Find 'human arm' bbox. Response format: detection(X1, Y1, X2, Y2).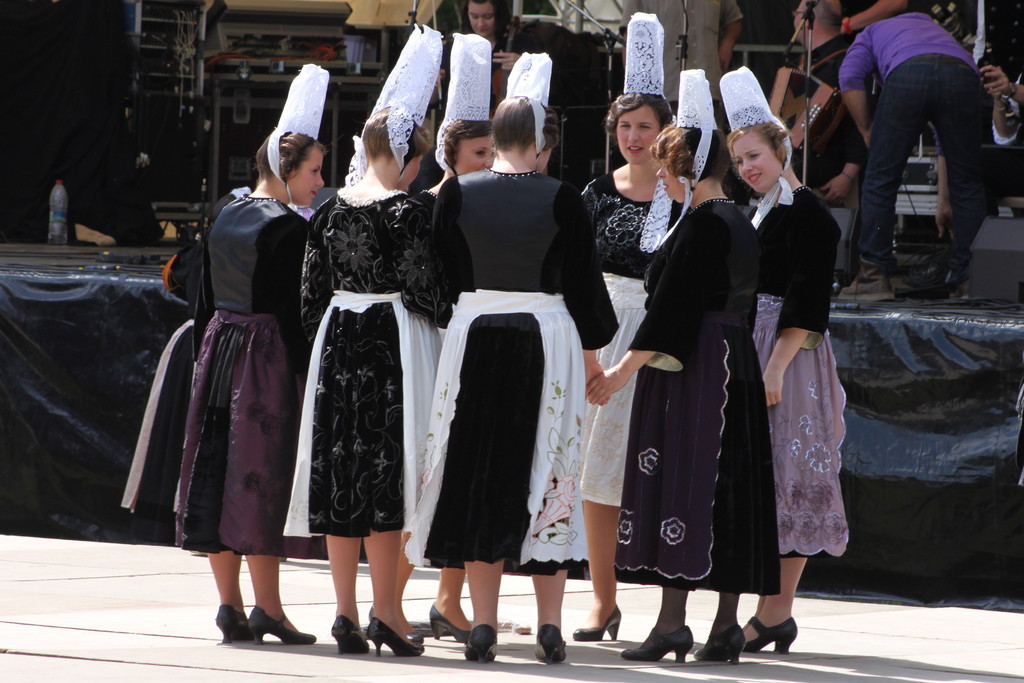
detection(407, 192, 448, 327).
